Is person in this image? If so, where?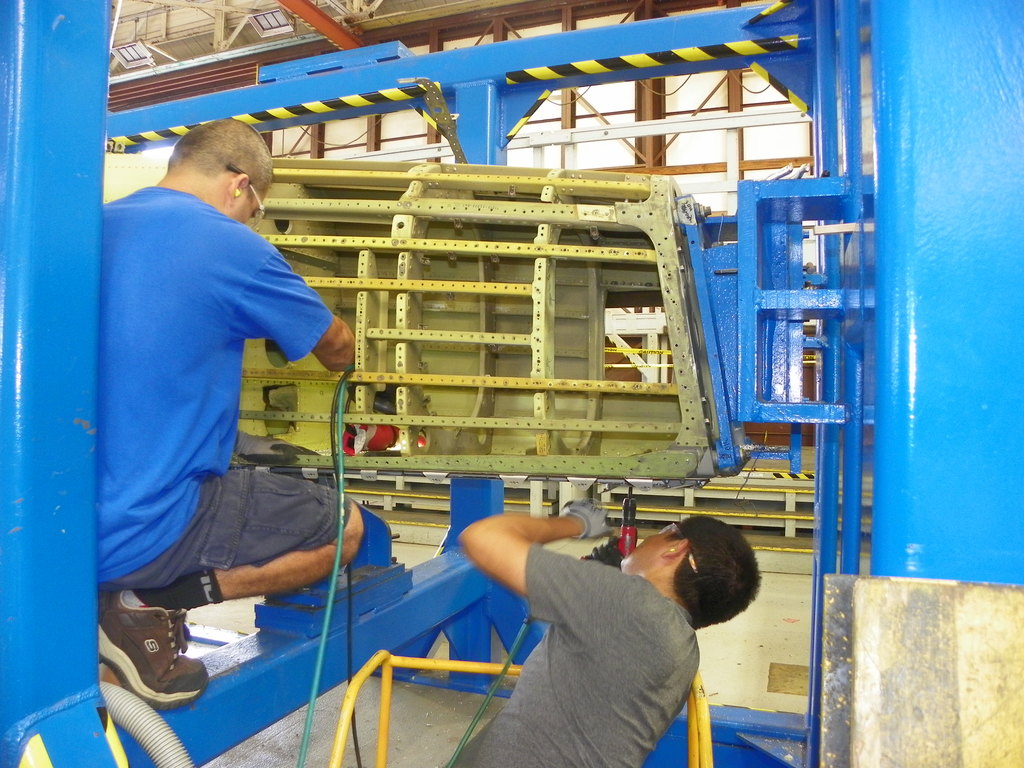
Yes, at bbox(459, 501, 762, 767).
